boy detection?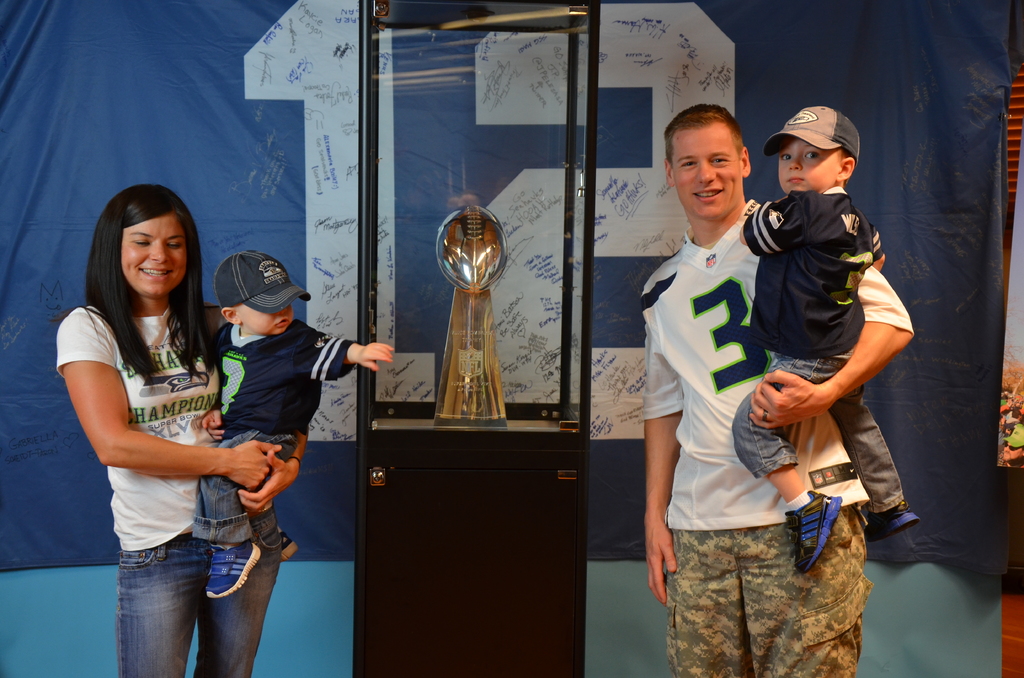
bbox=(728, 117, 908, 618)
